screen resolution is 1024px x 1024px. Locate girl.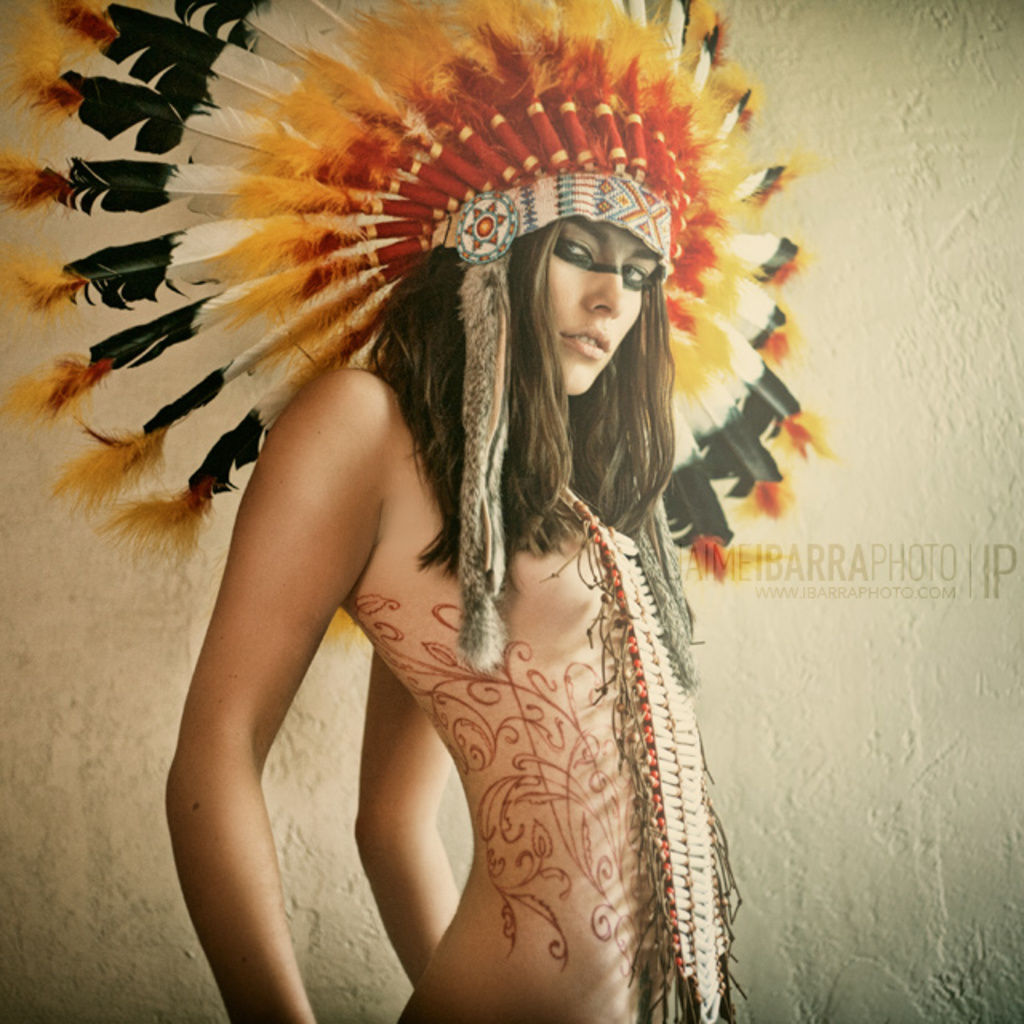
{"left": 0, "top": 0, "right": 834, "bottom": 1022}.
